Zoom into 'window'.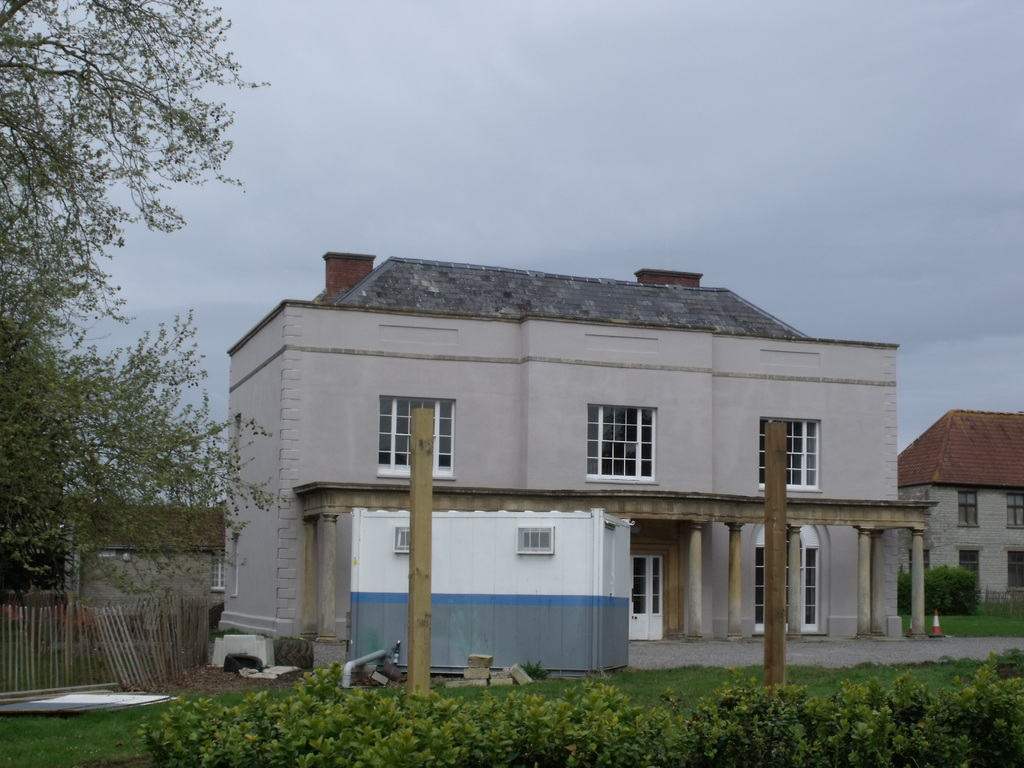
Zoom target: <bbox>950, 474, 983, 538</bbox>.
